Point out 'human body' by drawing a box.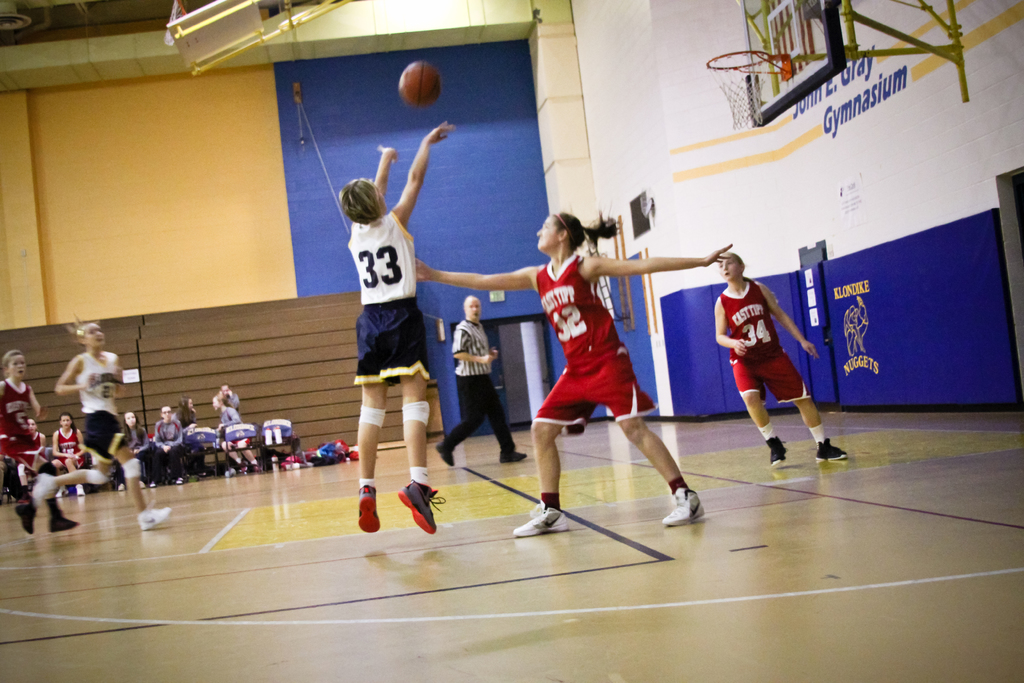
detection(328, 128, 447, 535).
